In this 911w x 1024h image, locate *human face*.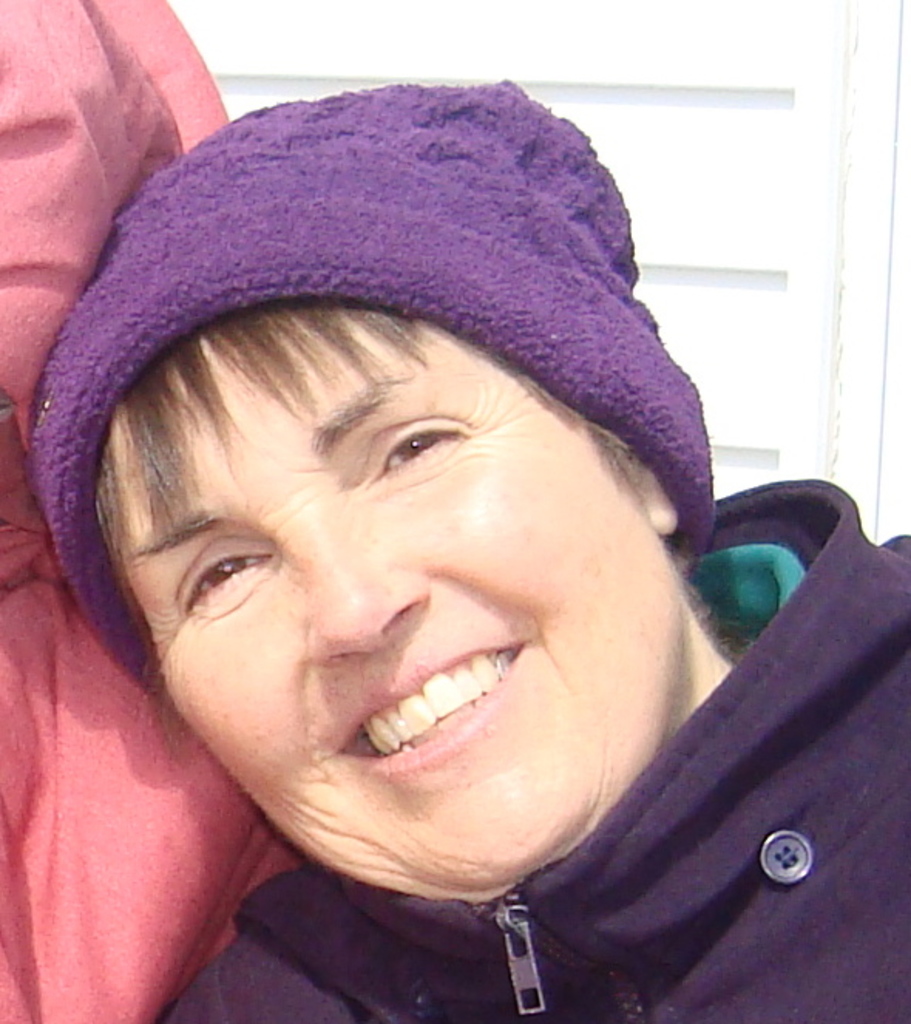
Bounding box: [x1=114, y1=317, x2=690, y2=908].
